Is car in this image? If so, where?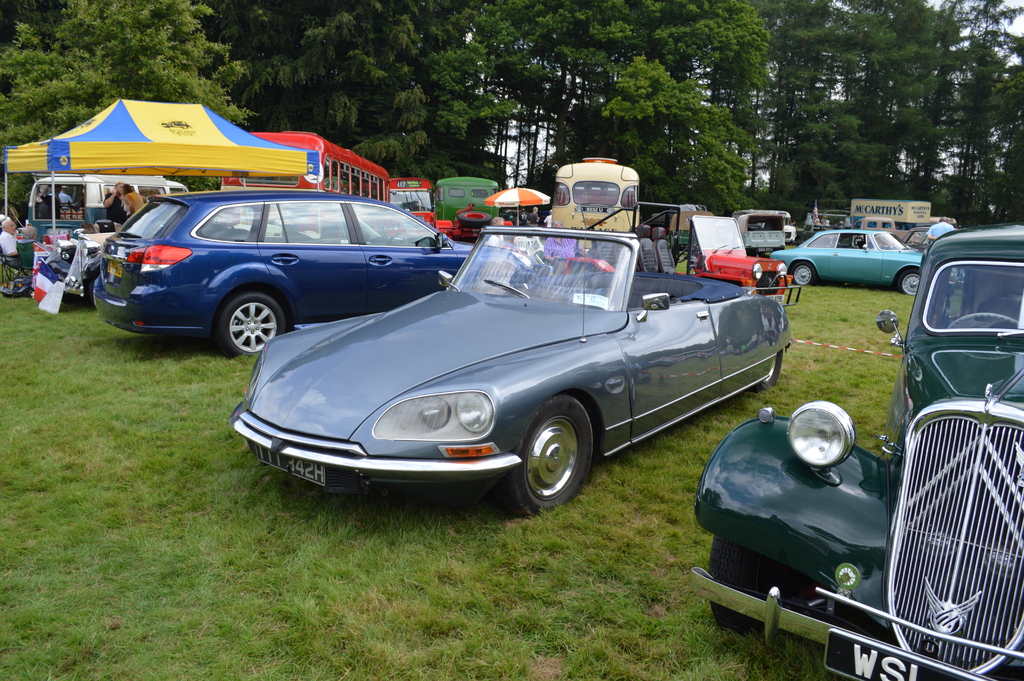
Yes, at l=686, t=223, r=1023, b=680.
